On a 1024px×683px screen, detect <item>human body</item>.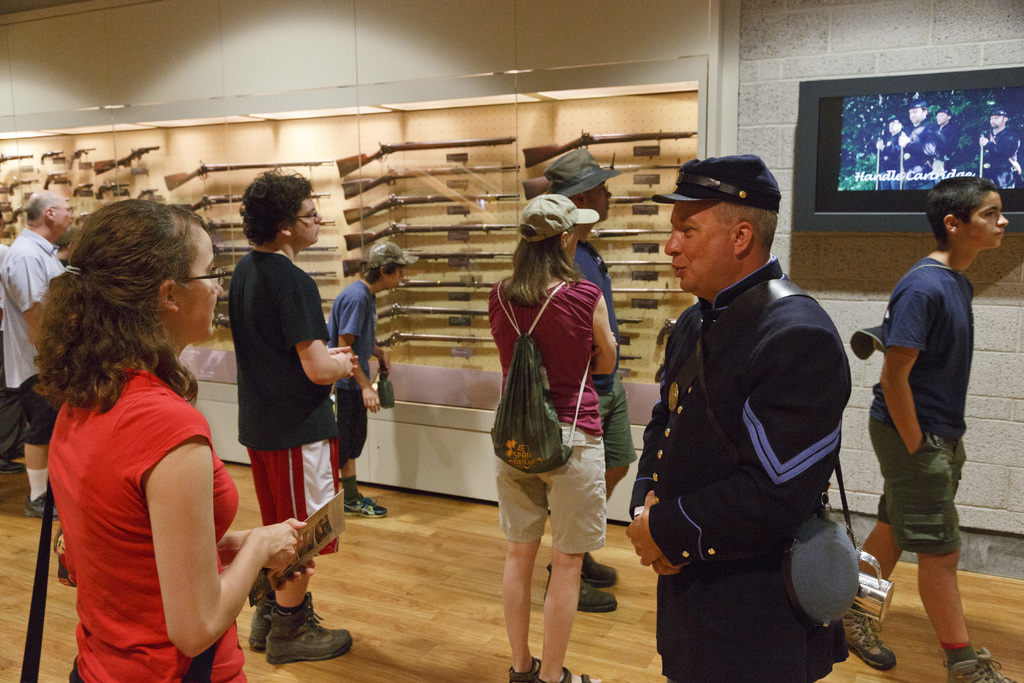
crop(328, 239, 416, 519).
